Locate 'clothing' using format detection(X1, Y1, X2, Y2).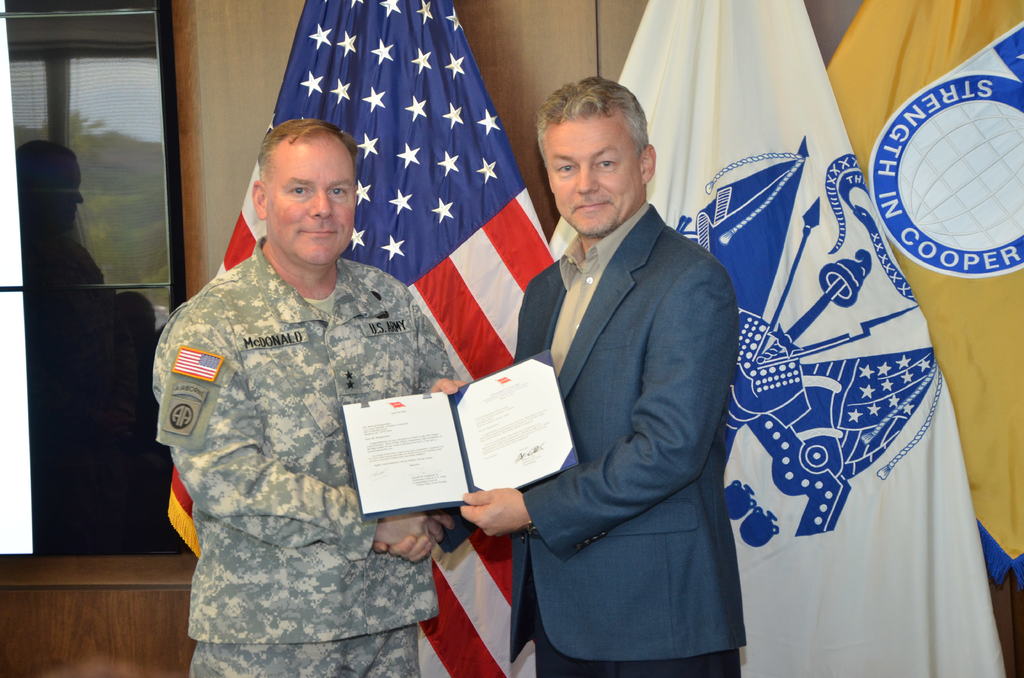
detection(493, 201, 751, 677).
